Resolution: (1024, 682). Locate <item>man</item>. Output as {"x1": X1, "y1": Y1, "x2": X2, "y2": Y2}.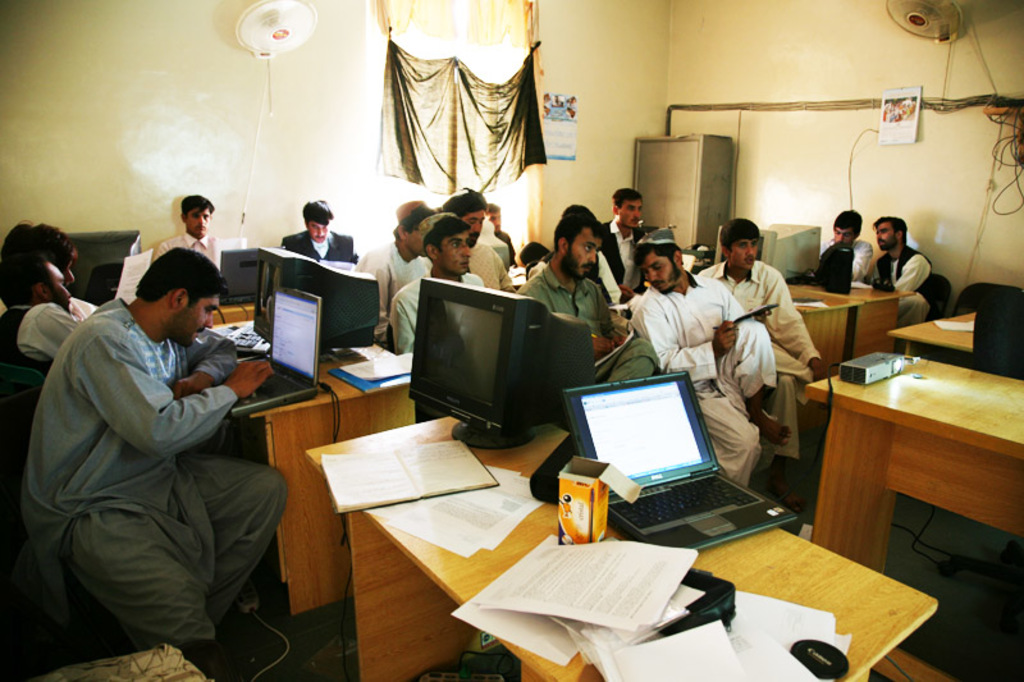
{"x1": 520, "y1": 211, "x2": 659, "y2": 383}.
